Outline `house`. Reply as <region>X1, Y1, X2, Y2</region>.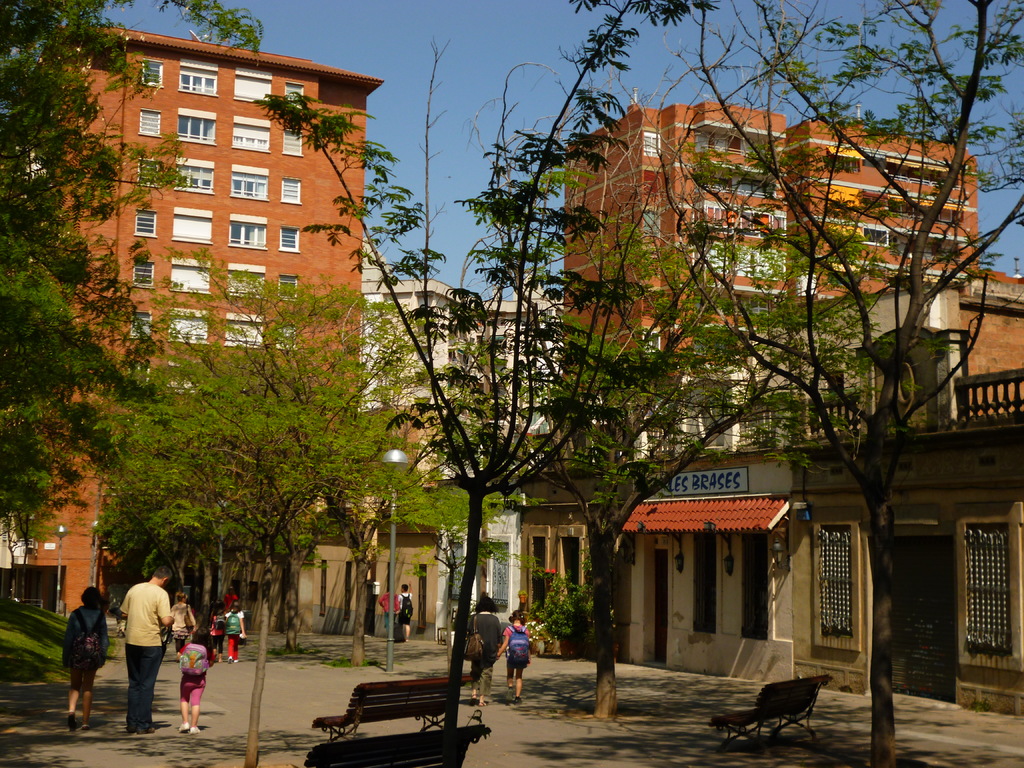
<region>463, 271, 557, 476</region>.
